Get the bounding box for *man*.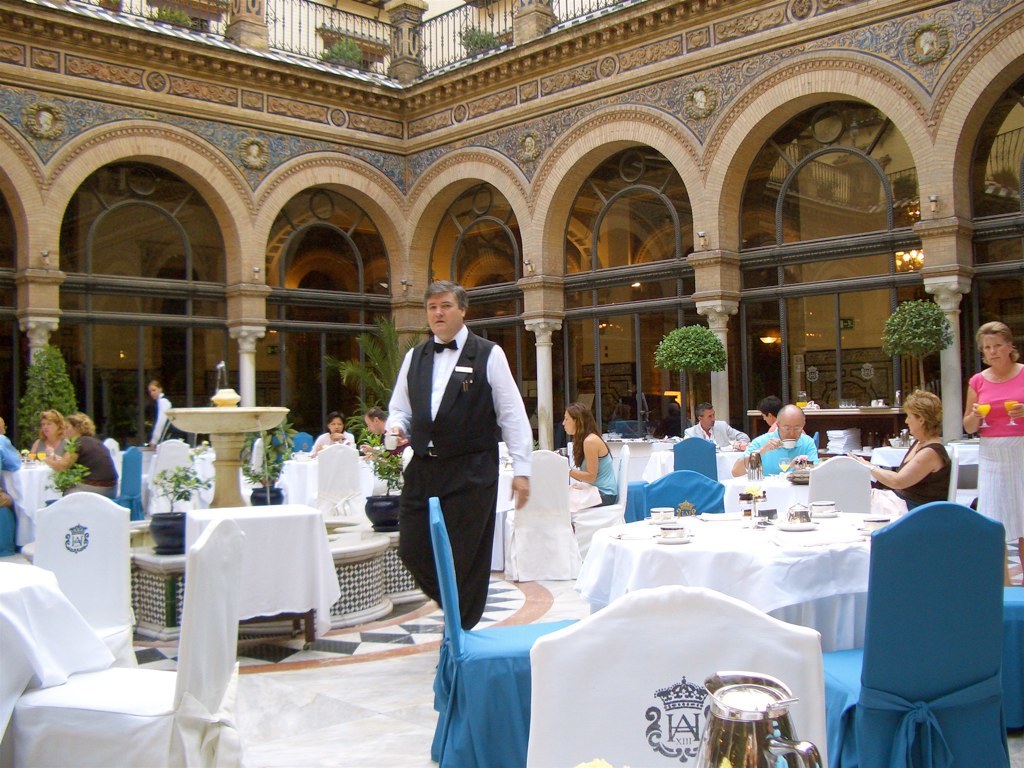
left=681, top=408, right=753, bottom=451.
